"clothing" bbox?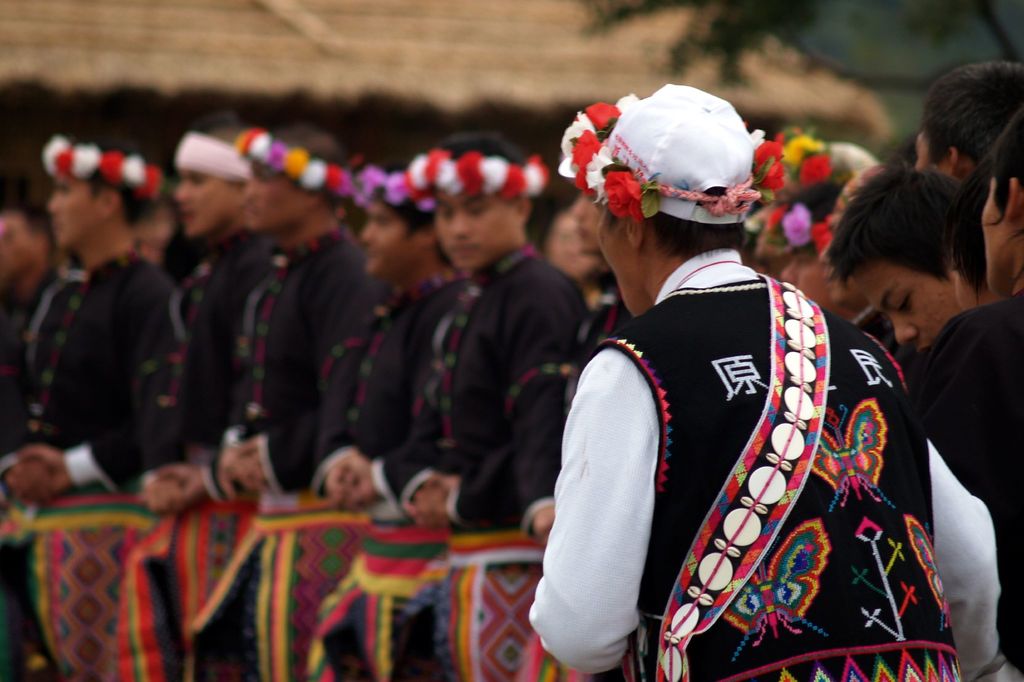
553:244:913:662
